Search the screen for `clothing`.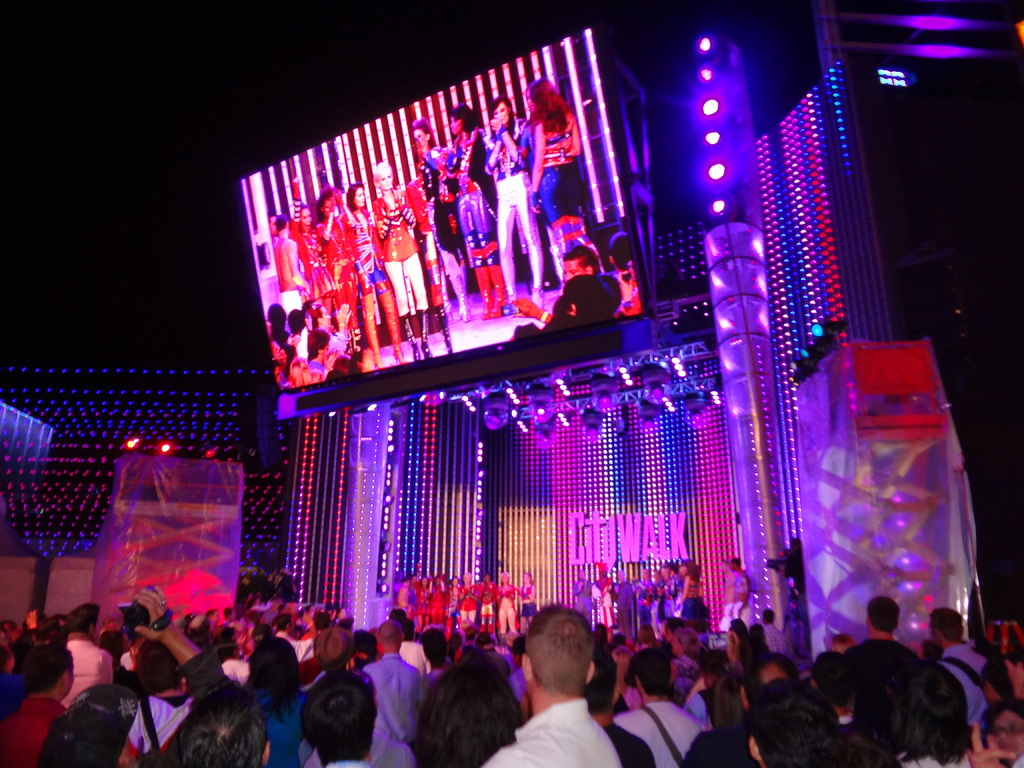
Found at (365, 177, 432, 323).
